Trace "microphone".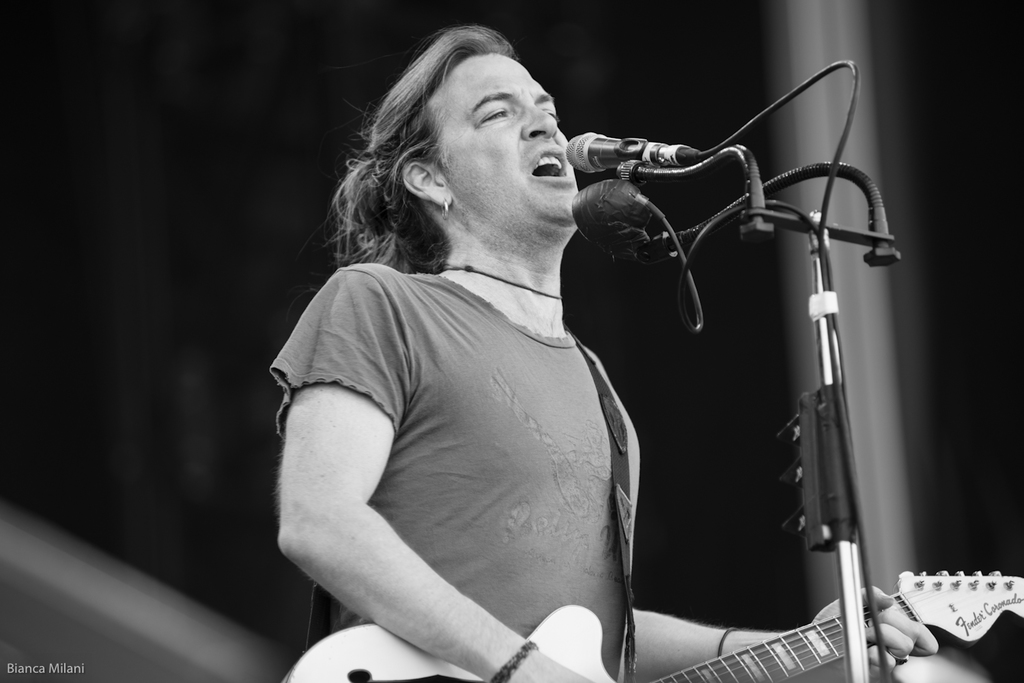
Traced to bbox=(559, 123, 679, 178).
